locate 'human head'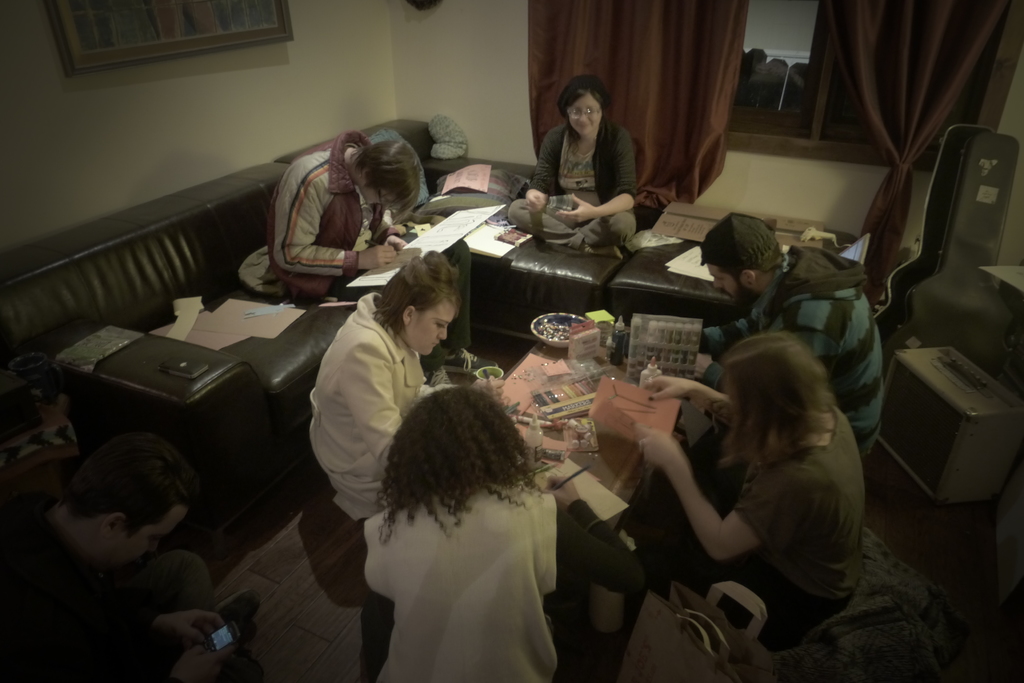
bbox=(702, 210, 783, 305)
